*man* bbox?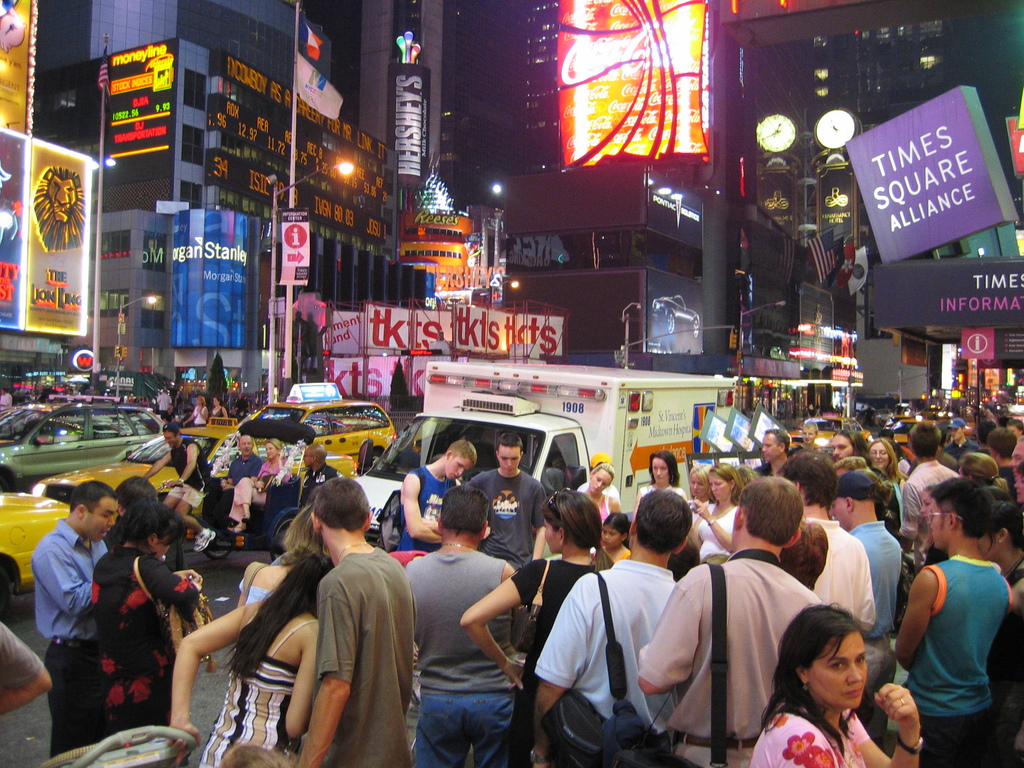
region(285, 474, 413, 767)
